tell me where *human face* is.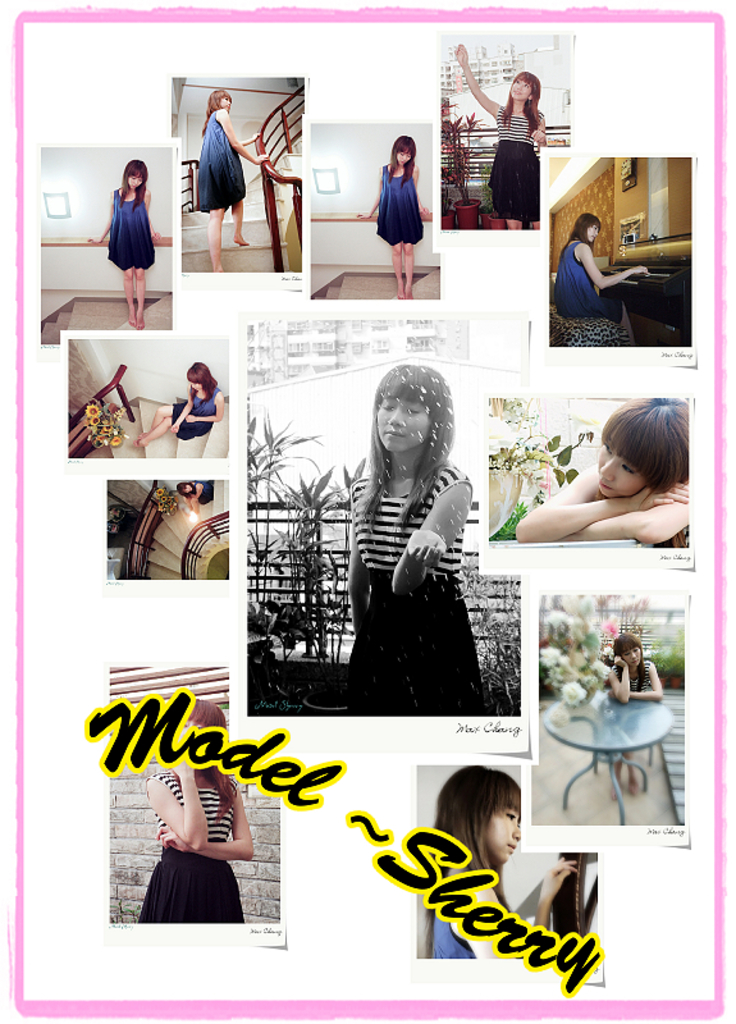
*human face* is at pyautogui.locateOnScreen(620, 637, 648, 669).
